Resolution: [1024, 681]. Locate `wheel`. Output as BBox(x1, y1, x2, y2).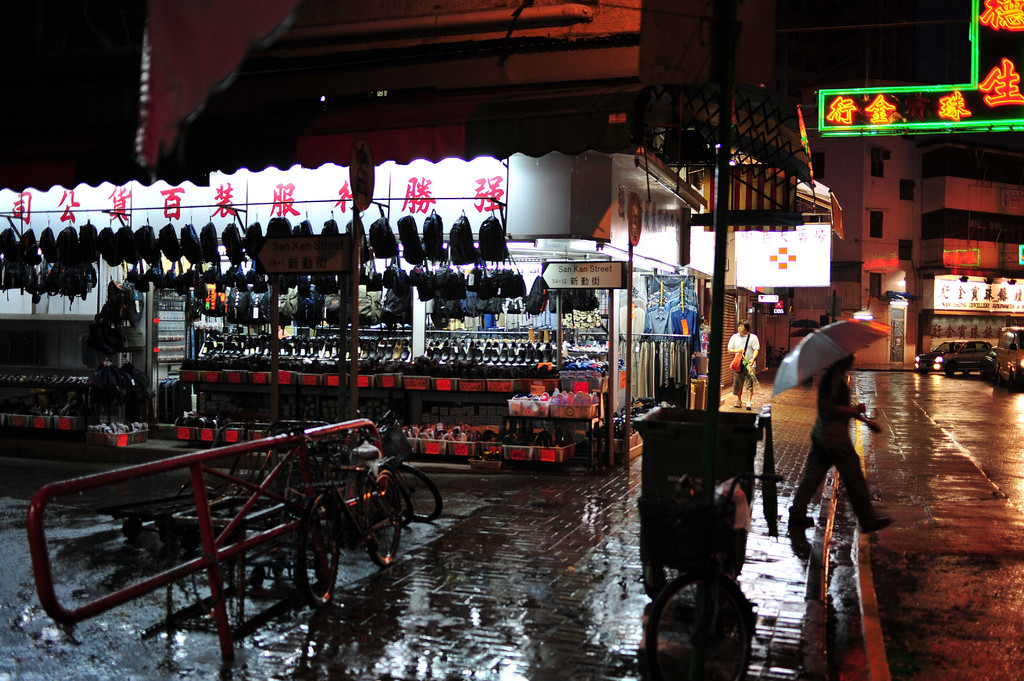
BBox(383, 465, 443, 524).
